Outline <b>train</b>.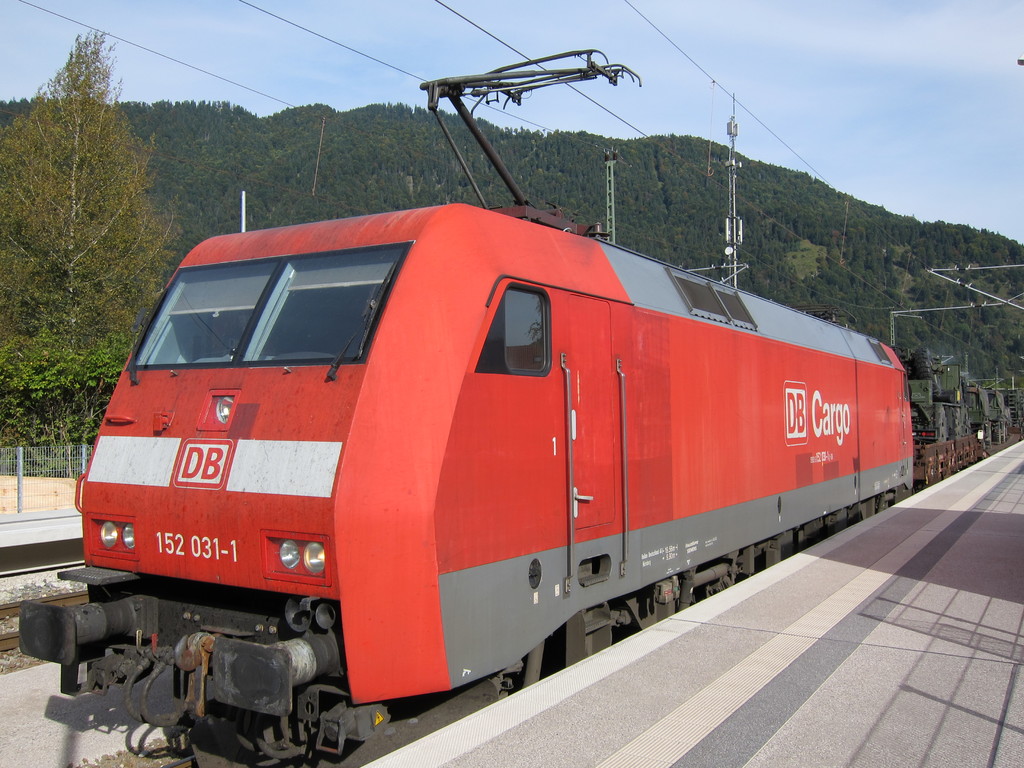
Outline: detection(15, 40, 988, 767).
